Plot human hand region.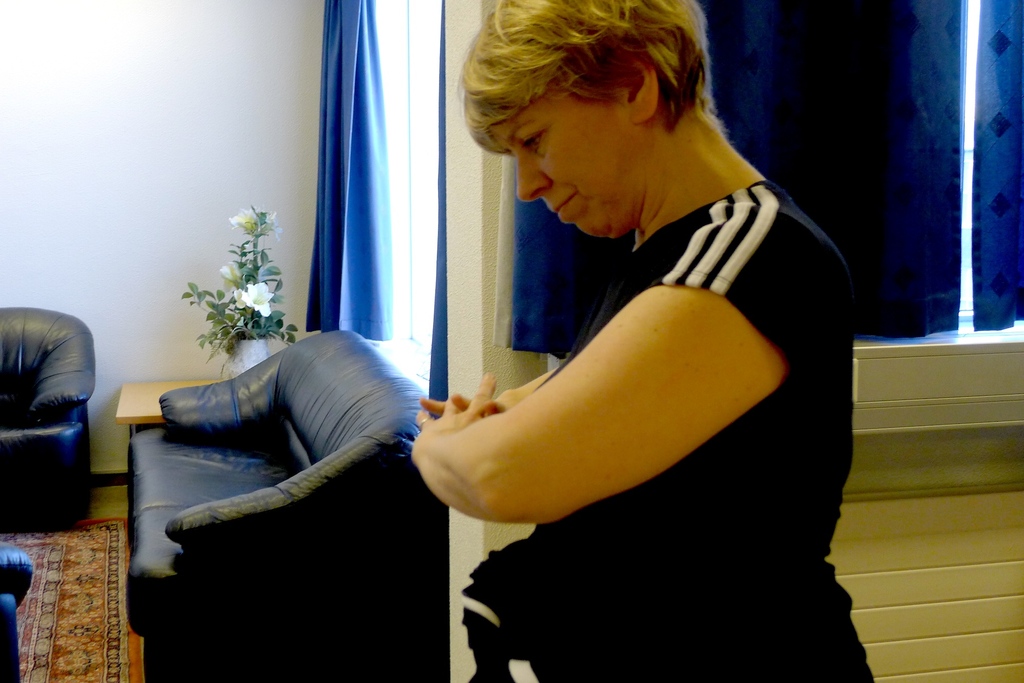
Plotted at {"left": 417, "top": 369, "right": 507, "bottom": 417}.
